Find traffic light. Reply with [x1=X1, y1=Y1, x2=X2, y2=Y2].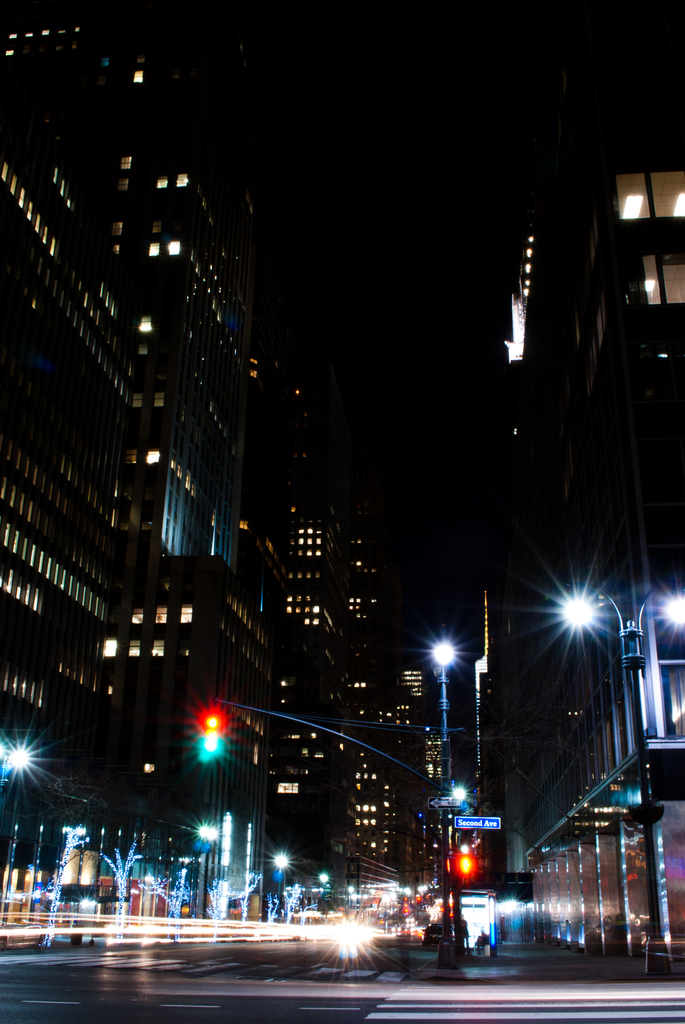
[x1=203, y1=714, x2=218, y2=751].
